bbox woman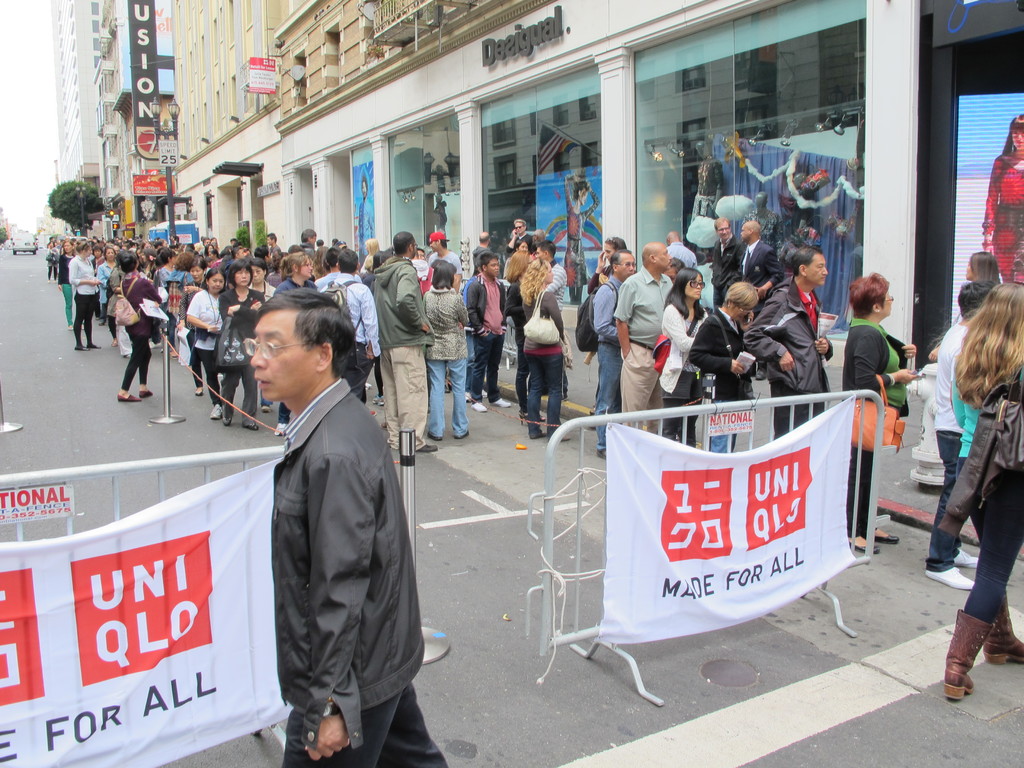
(930, 248, 998, 359)
